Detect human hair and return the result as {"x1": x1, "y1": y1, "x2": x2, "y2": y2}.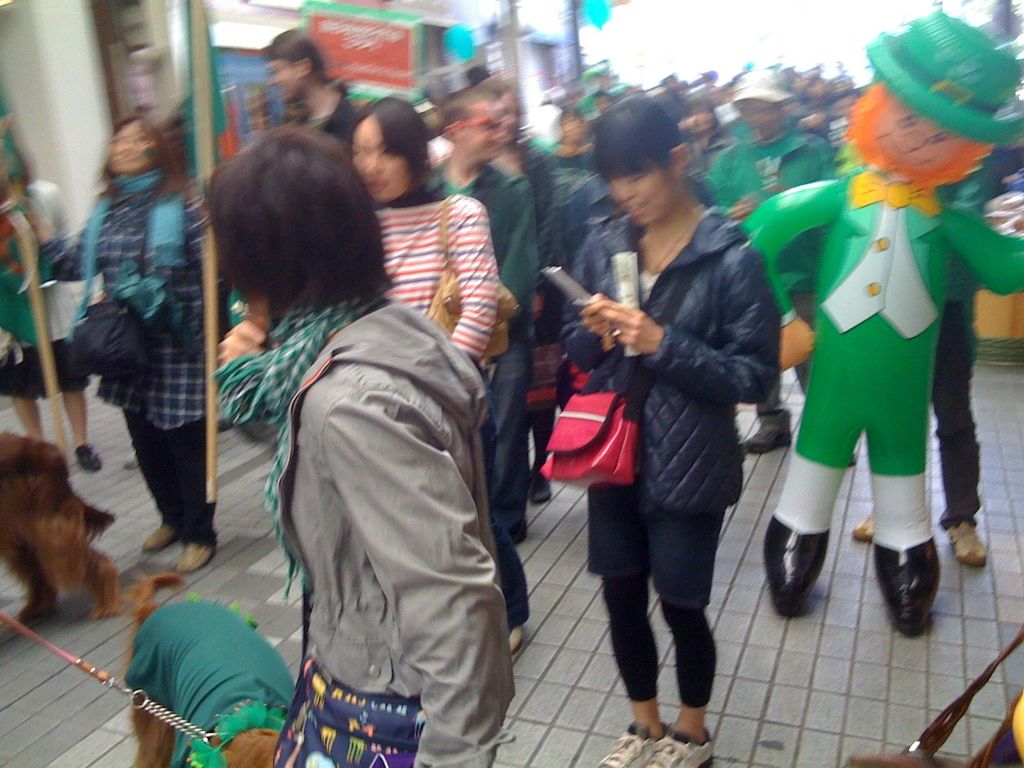
{"x1": 463, "y1": 67, "x2": 484, "y2": 85}.
